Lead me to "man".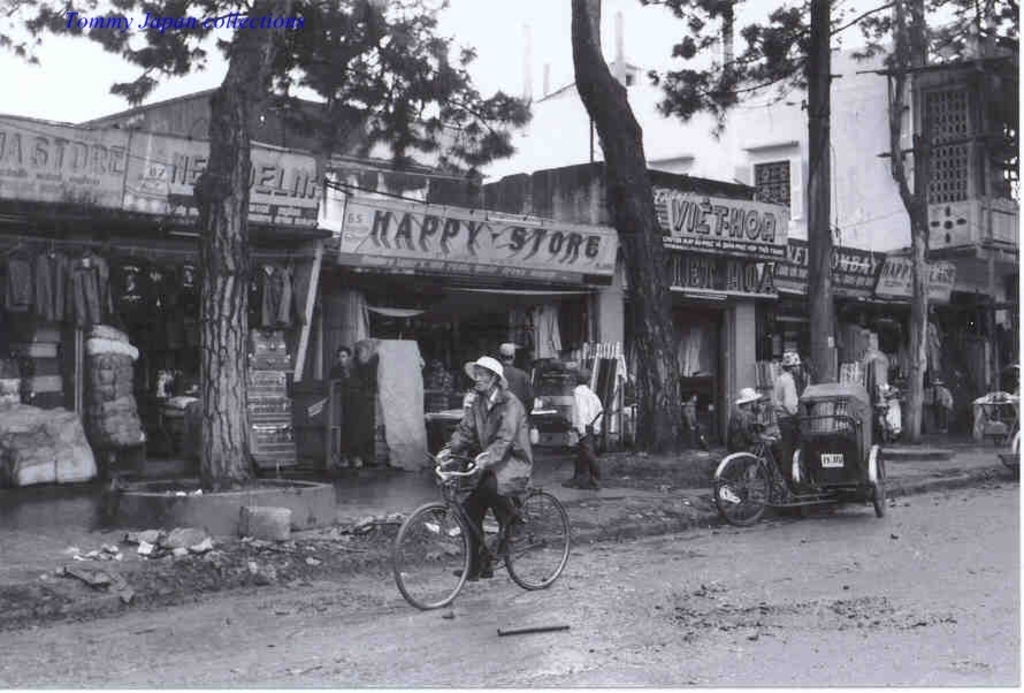
Lead to bbox=[500, 340, 535, 419].
